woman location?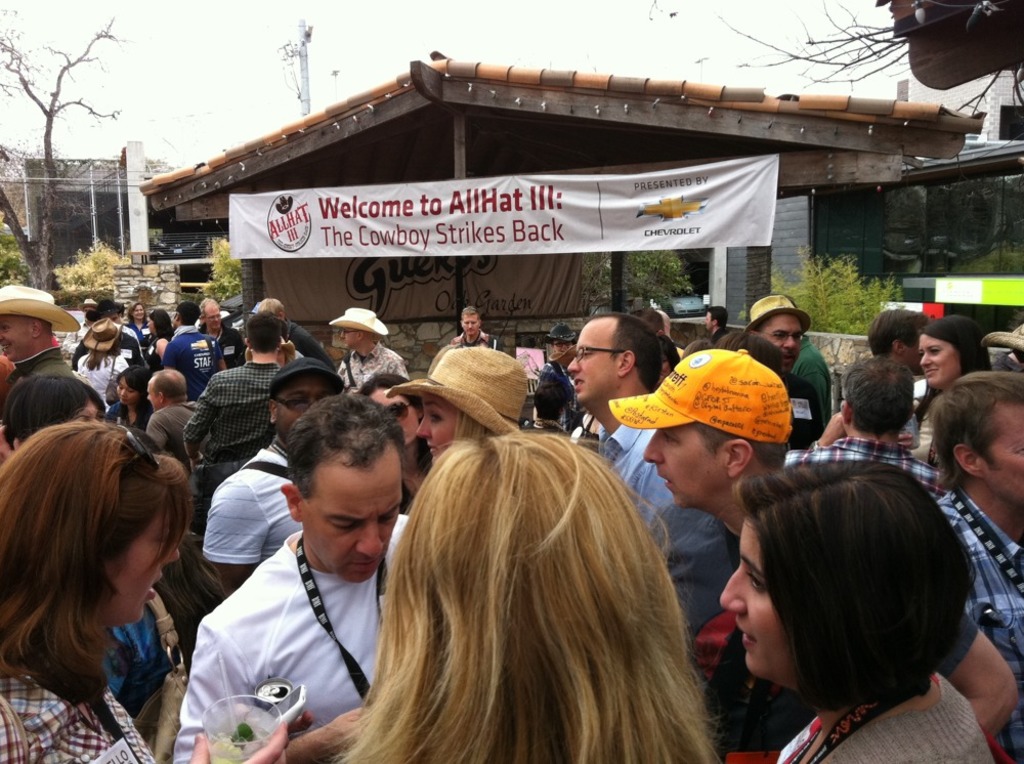
Rect(387, 344, 530, 467)
